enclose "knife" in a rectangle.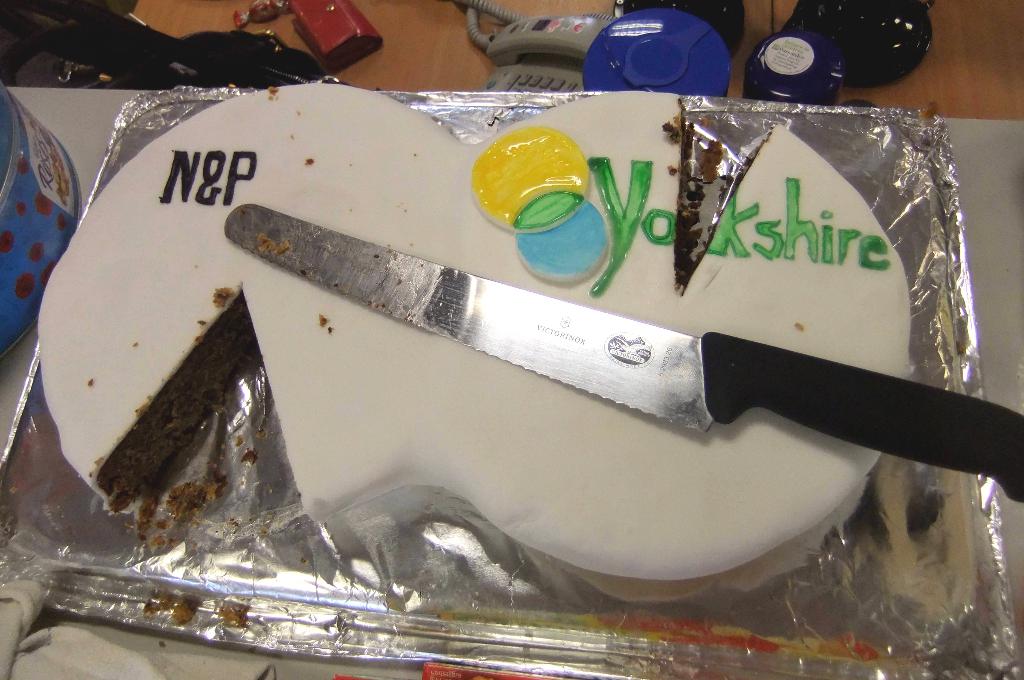
locate(221, 201, 1023, 503).
